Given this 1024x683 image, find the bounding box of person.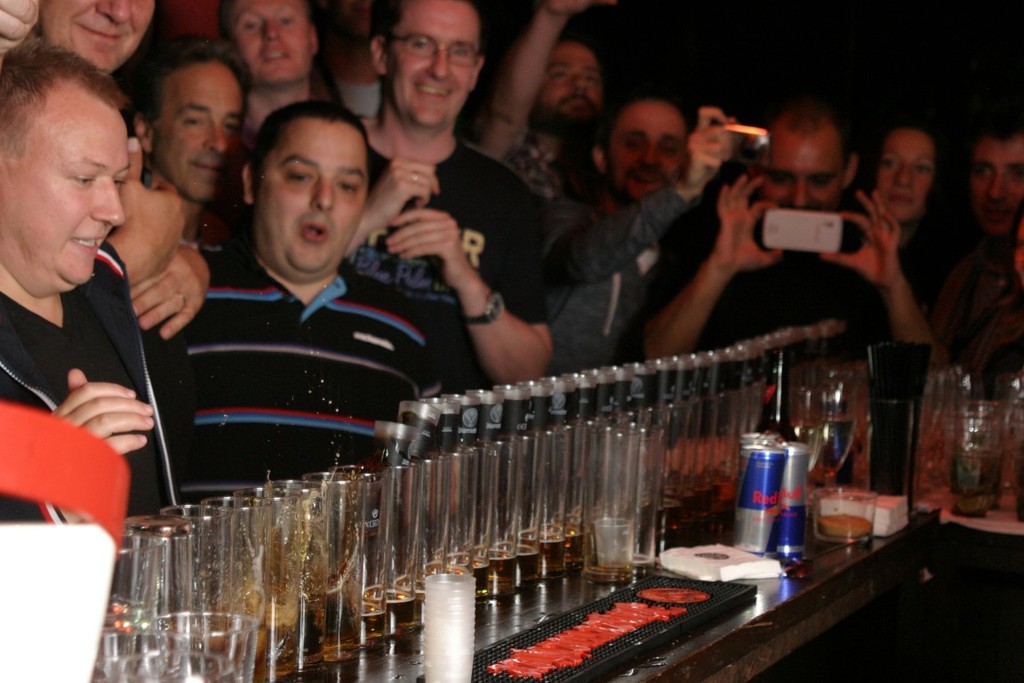
detection(572, 91, 696, 353).
